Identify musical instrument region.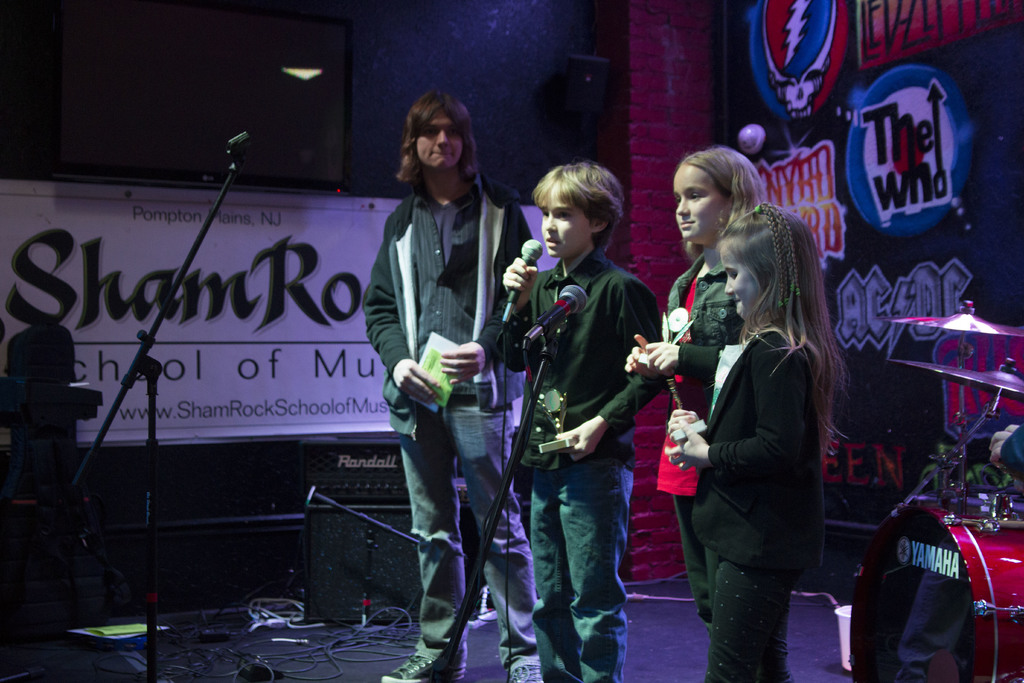
Region: crop(870, 495, 1023, 682).
